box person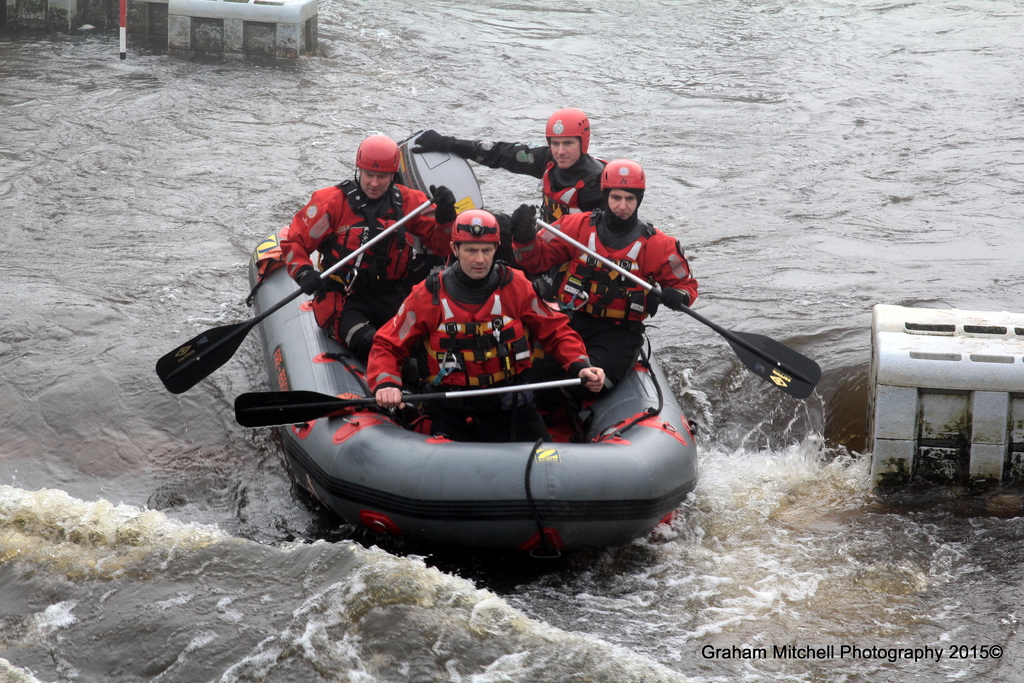
box(273, 129, 458, 349)
